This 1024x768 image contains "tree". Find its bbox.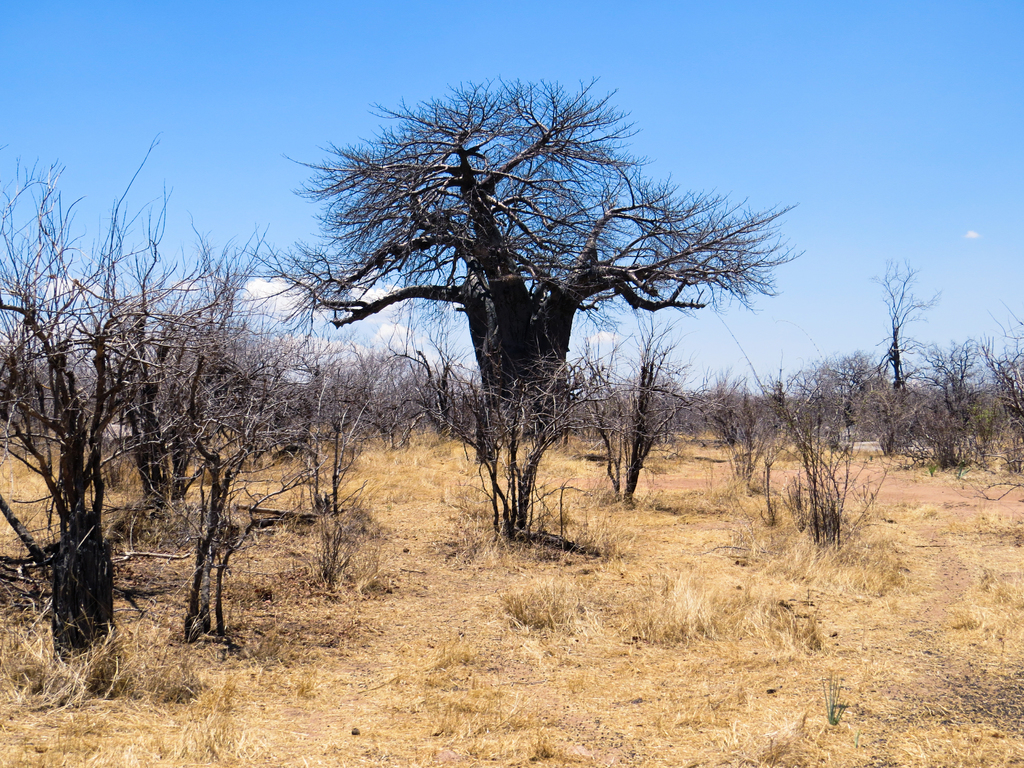
x1=867, y1=261, x2=943, y2=395.
